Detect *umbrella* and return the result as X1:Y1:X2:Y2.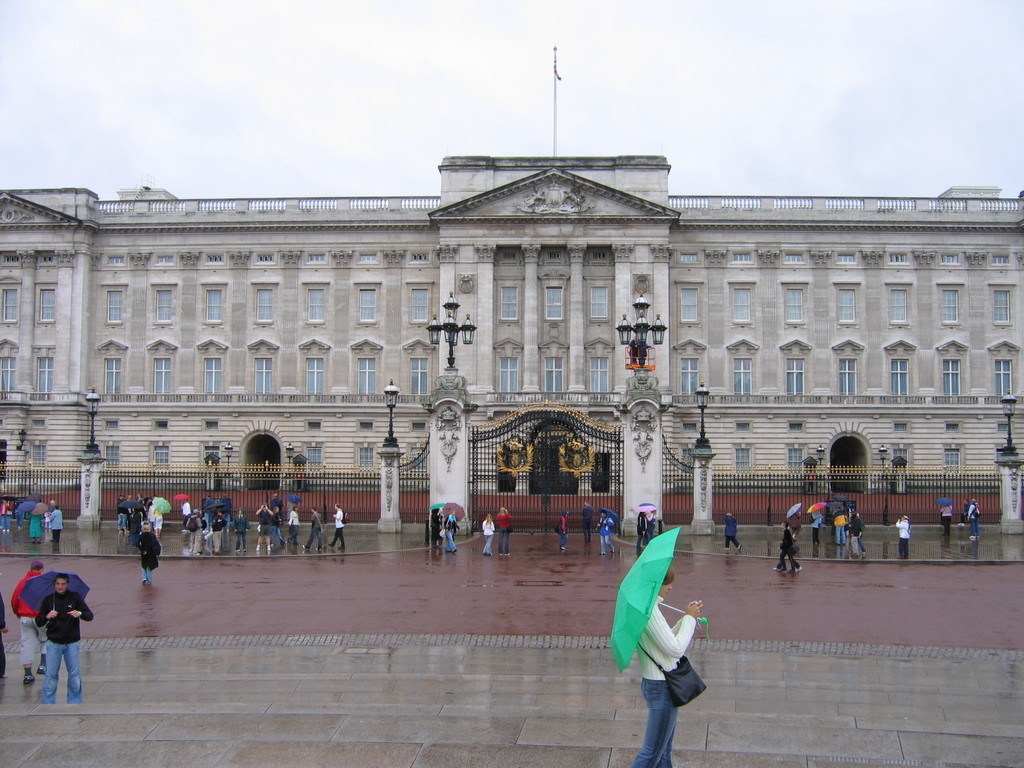
28:491:43:501.
